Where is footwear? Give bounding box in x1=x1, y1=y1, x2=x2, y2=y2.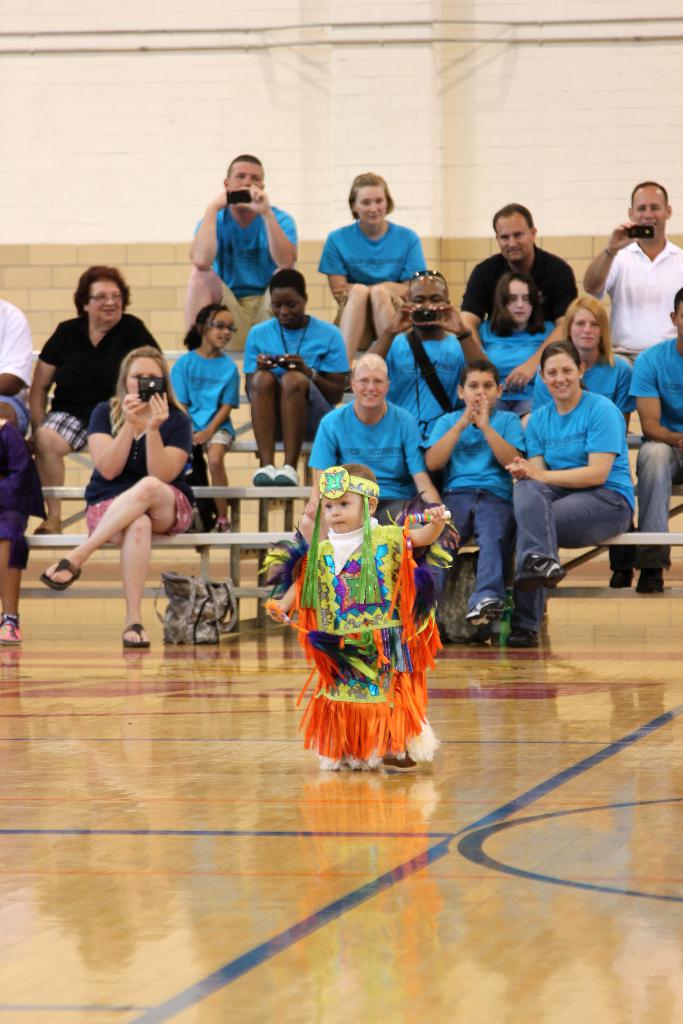
x1=253, y1=460, x2=276, y2=489.
